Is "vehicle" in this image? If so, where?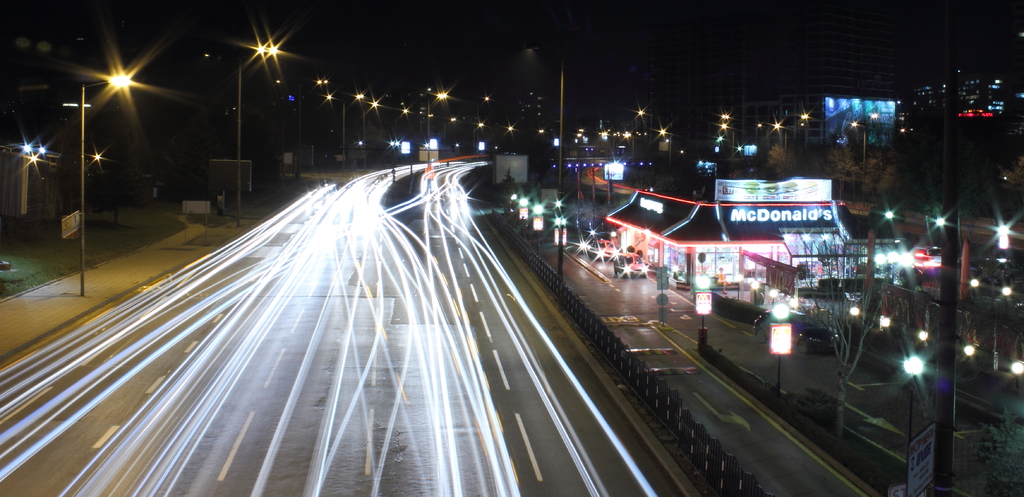
Yes, at region(611, 251, 649, 276).
